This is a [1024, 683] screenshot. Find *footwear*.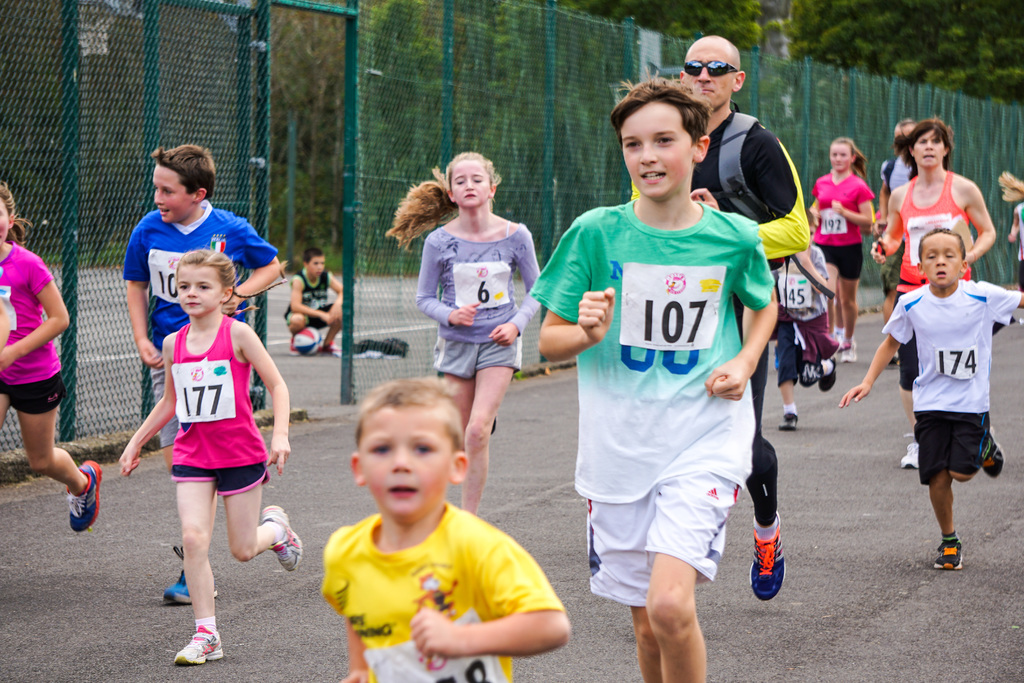
Bounding box: [left=934, top=533, right=959, bottom=572].
